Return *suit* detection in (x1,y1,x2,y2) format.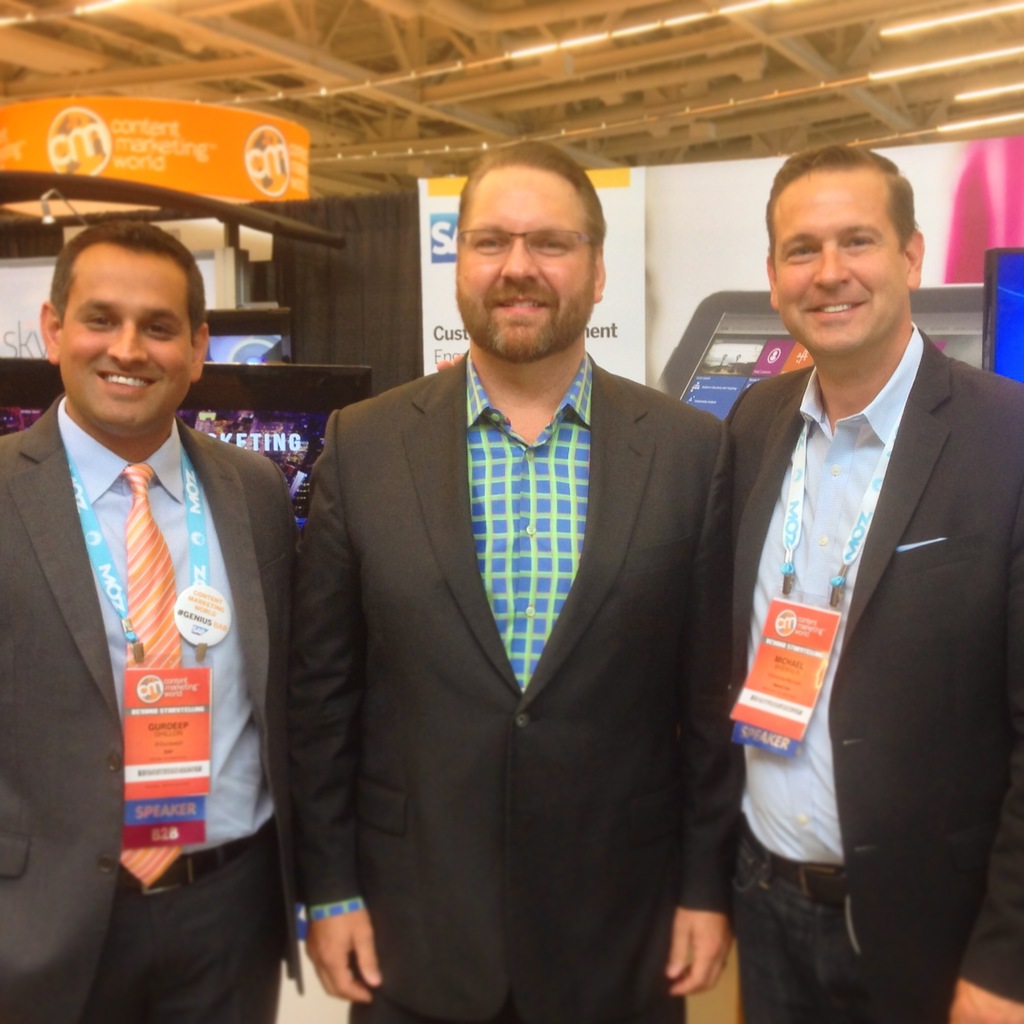
(722,323,1023,1022).
